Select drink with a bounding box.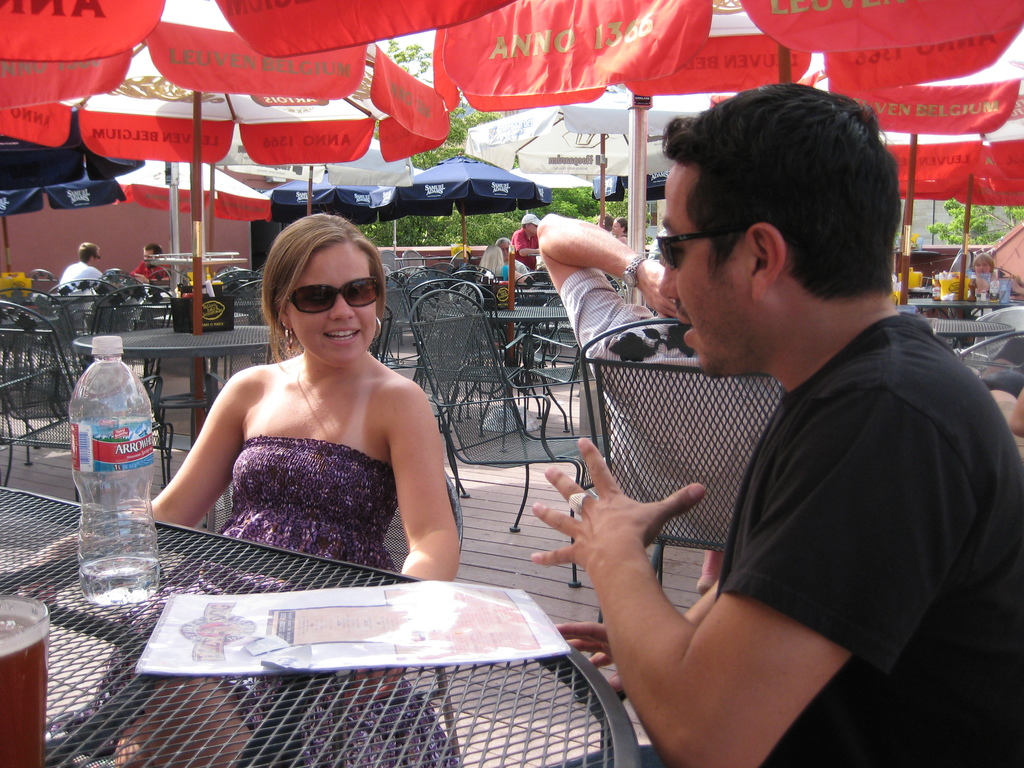
BBox(63, 322, 155, 601).
